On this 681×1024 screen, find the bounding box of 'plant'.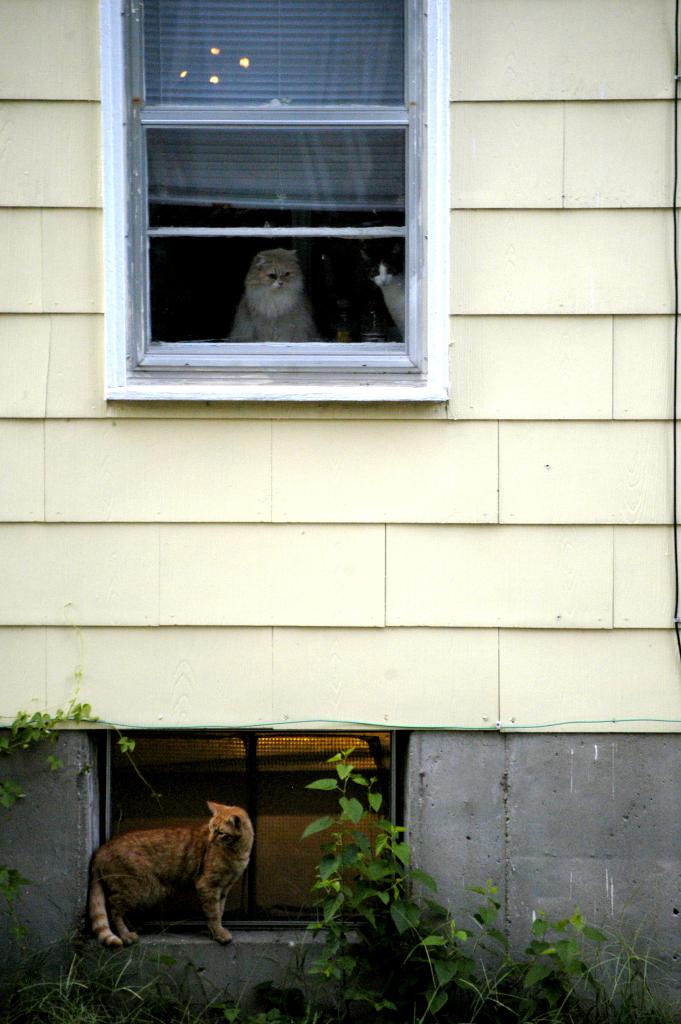
Bounding box: <region>233, 973, 329, 1023</region>.
